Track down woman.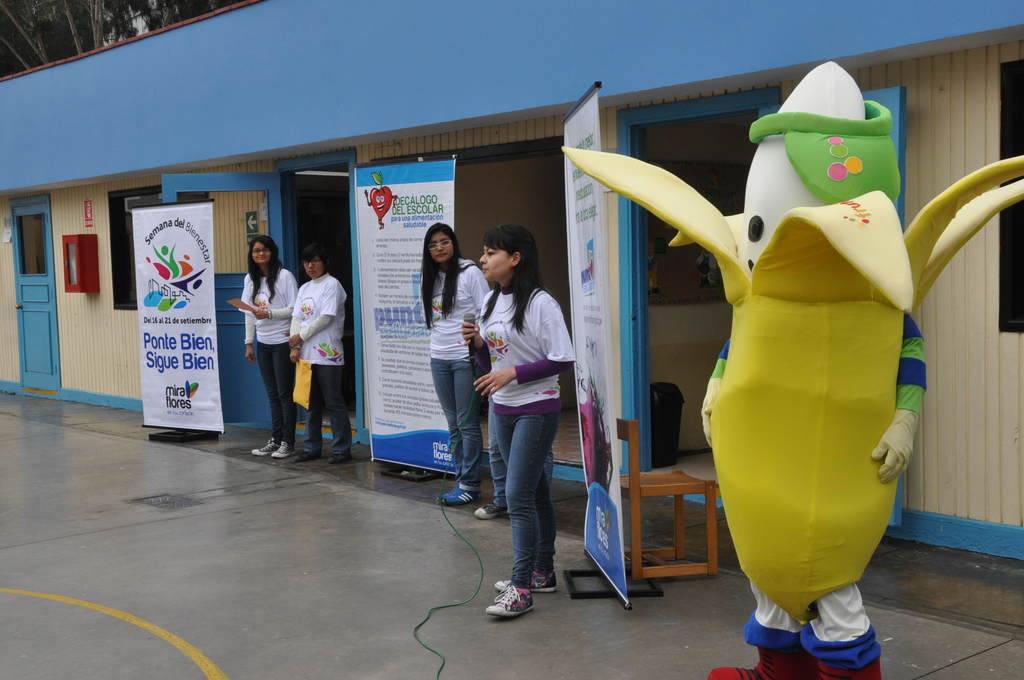
Tracked to {"left": 468, "top": 209, "right": 589, "bottom": 633}.
